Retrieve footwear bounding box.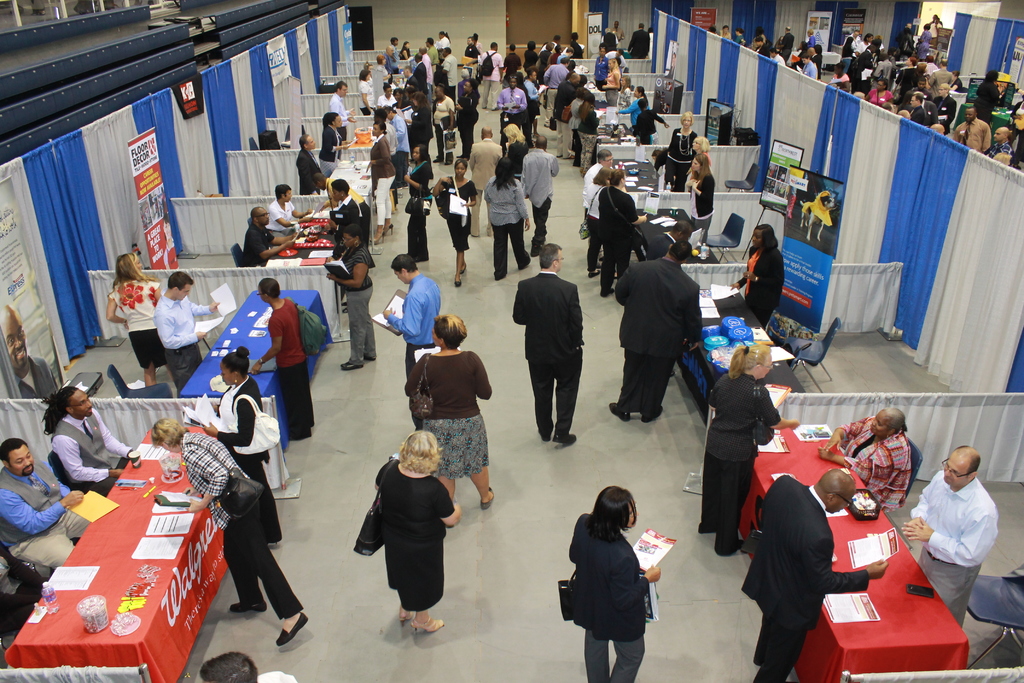
Bounding box: {"x1": 413, "y1": 614, "x2": 447, "y2": 630}.
